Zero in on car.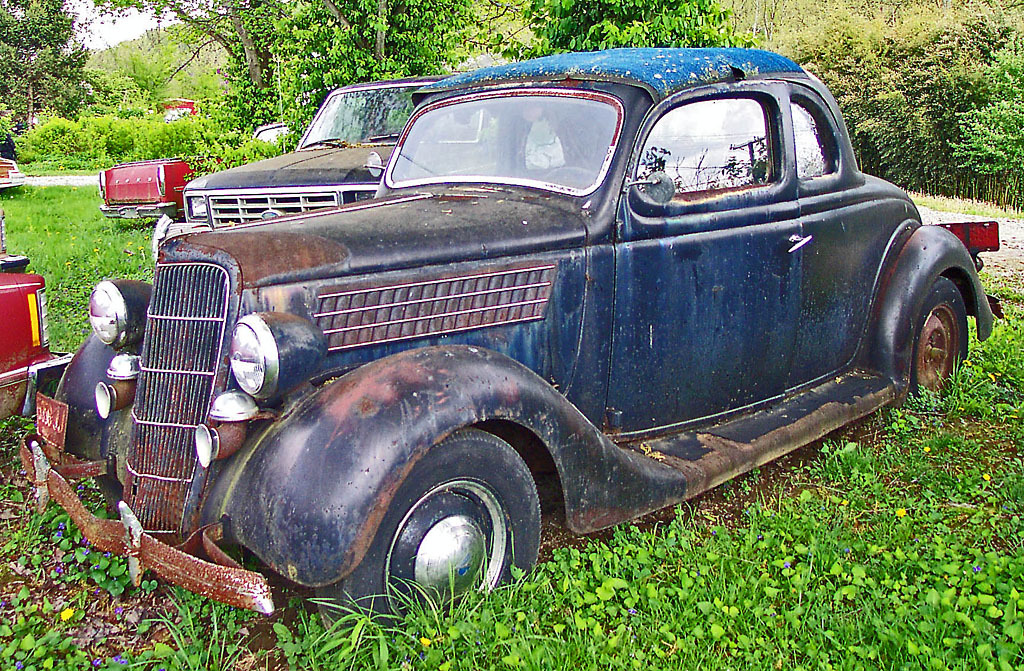
Zeroed in: {"x1": 17, "y1": 41, "x2": 1009, "y2": 630}.
